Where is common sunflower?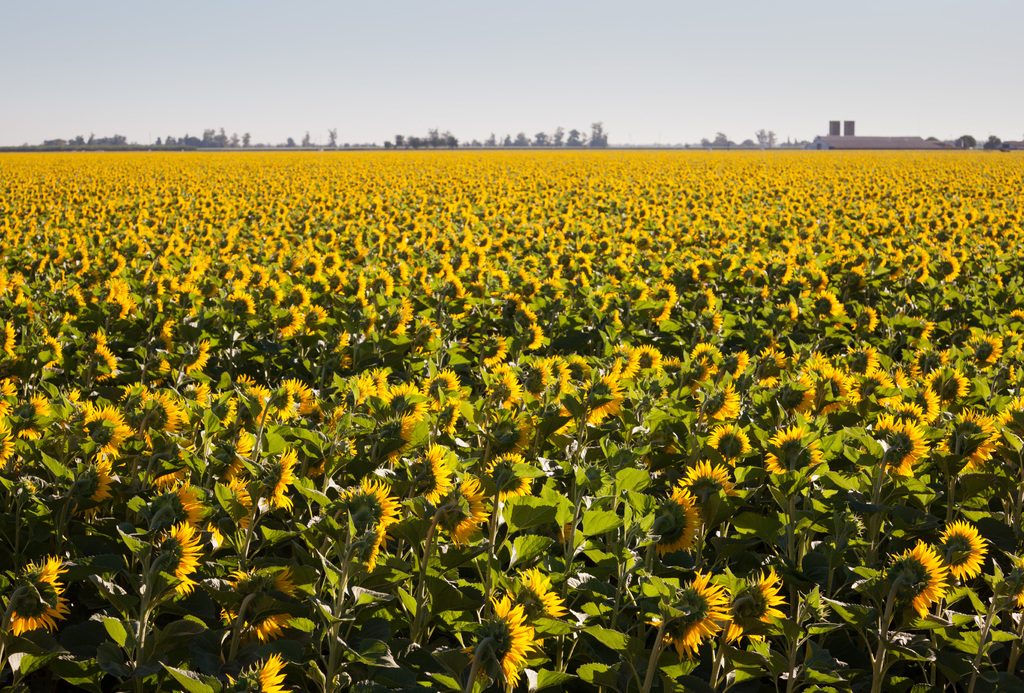
l=876, t=416, r=924, b=470.
